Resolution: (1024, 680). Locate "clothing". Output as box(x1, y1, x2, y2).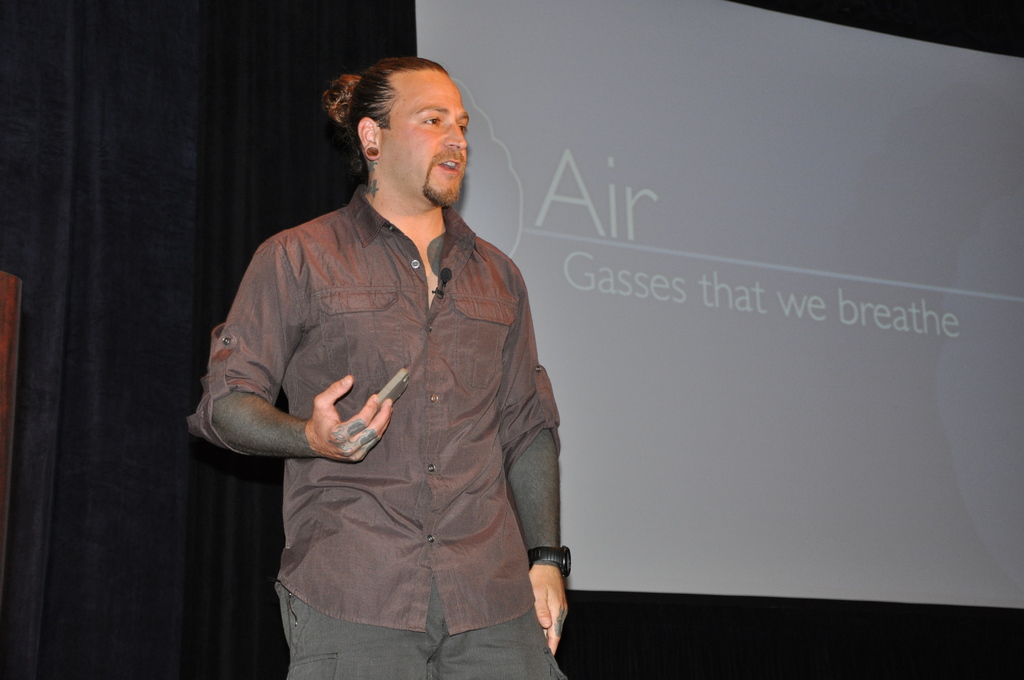
box(208, 136, 581, 658).
